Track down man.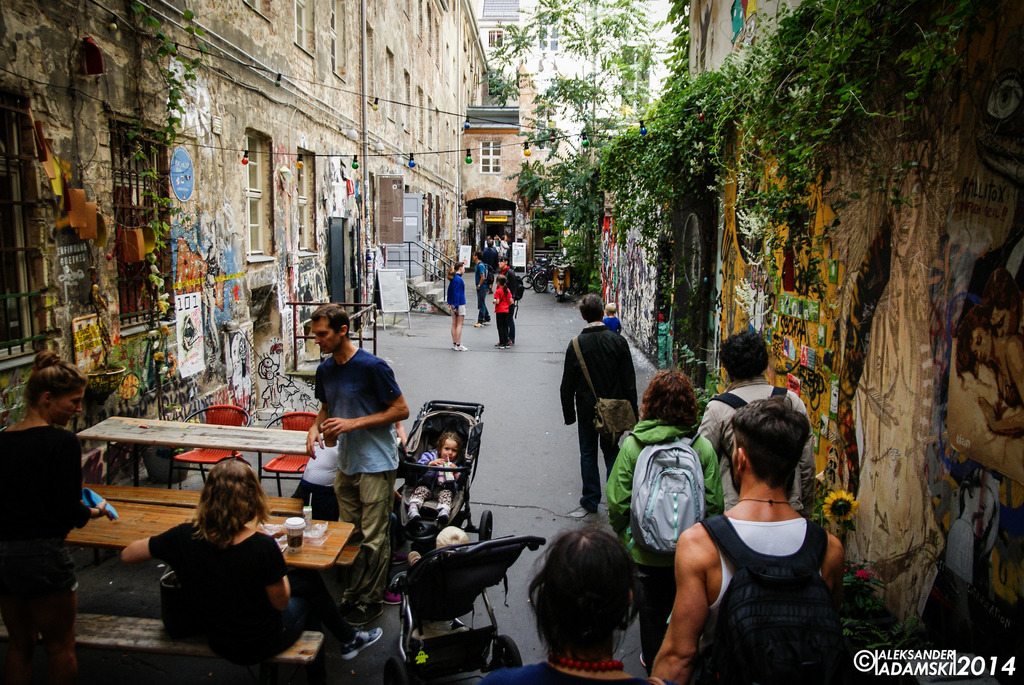
Tracked to {"x1": 645, "y1": 394, "x2": 836, "y2": 684}.
